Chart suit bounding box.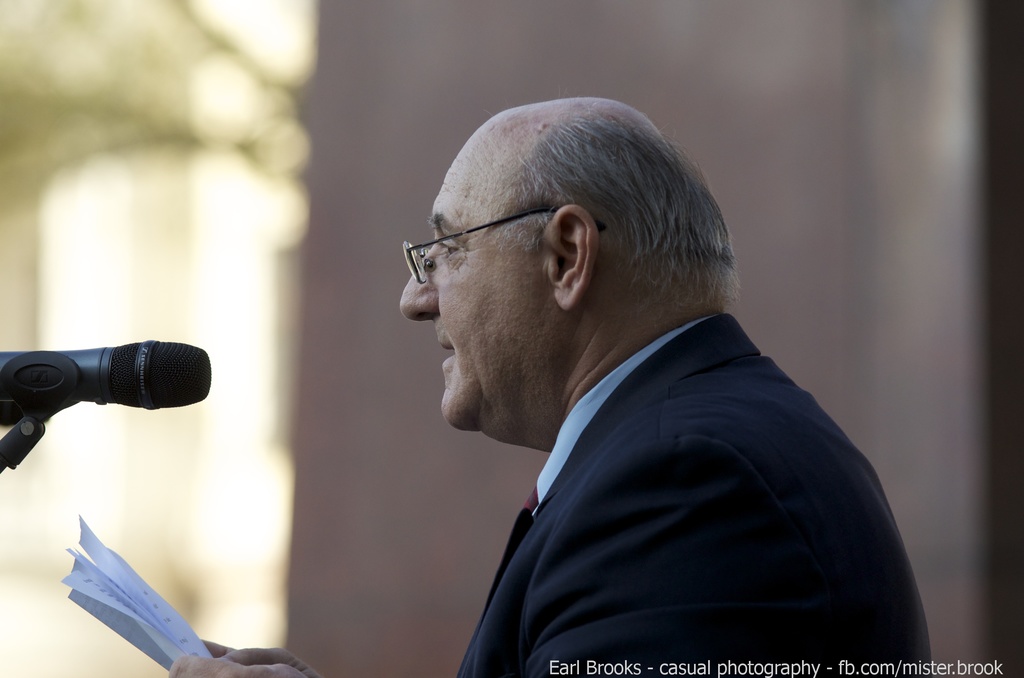
Charted: <bbox>449, 311, 948, 677</bbox>.
